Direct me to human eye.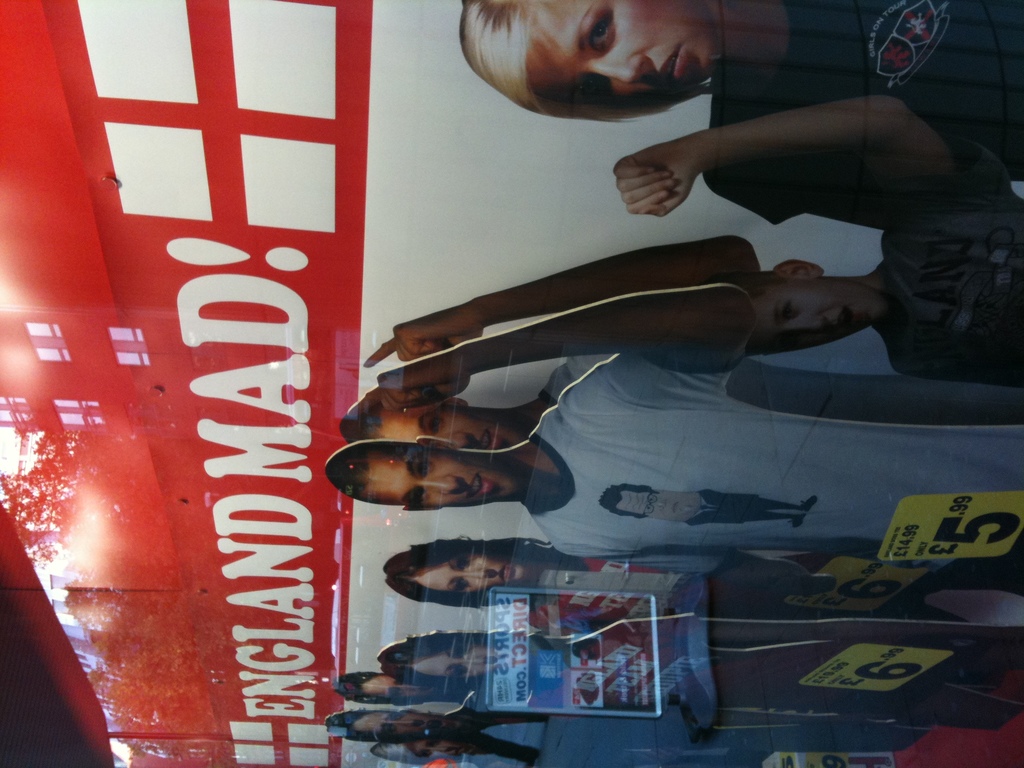
Direction: [778,300,796,324].
